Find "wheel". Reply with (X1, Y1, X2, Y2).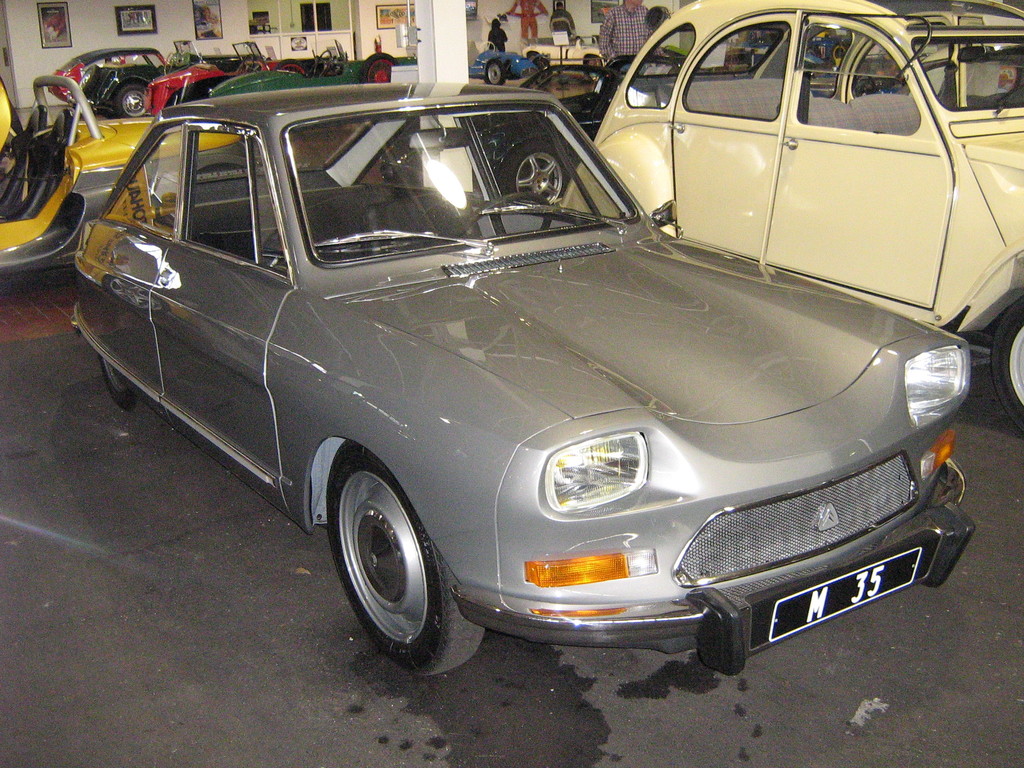
(358, 51, 399, 83).
